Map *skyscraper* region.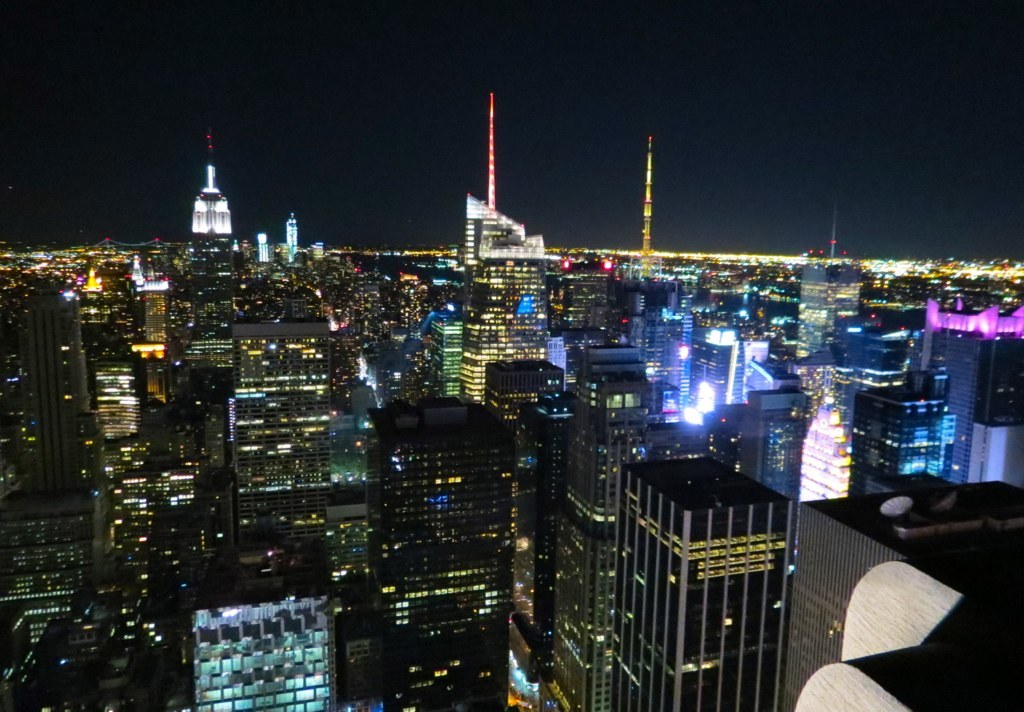
Mapped to x1=413 y1=301 x2=462 y2=402.
